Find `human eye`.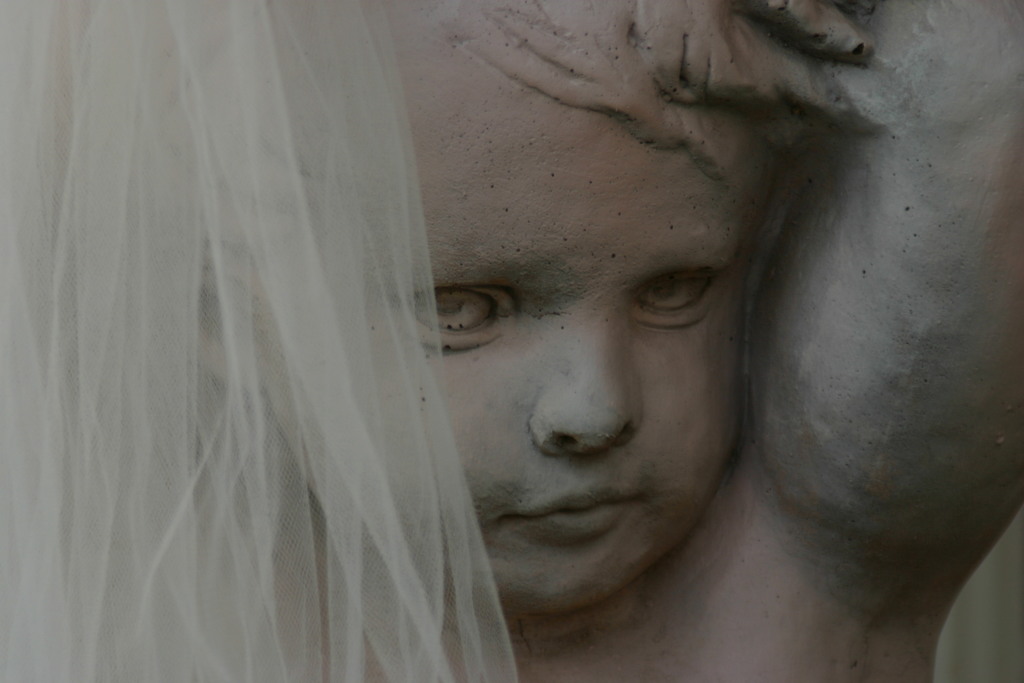
391,284,517,355.
